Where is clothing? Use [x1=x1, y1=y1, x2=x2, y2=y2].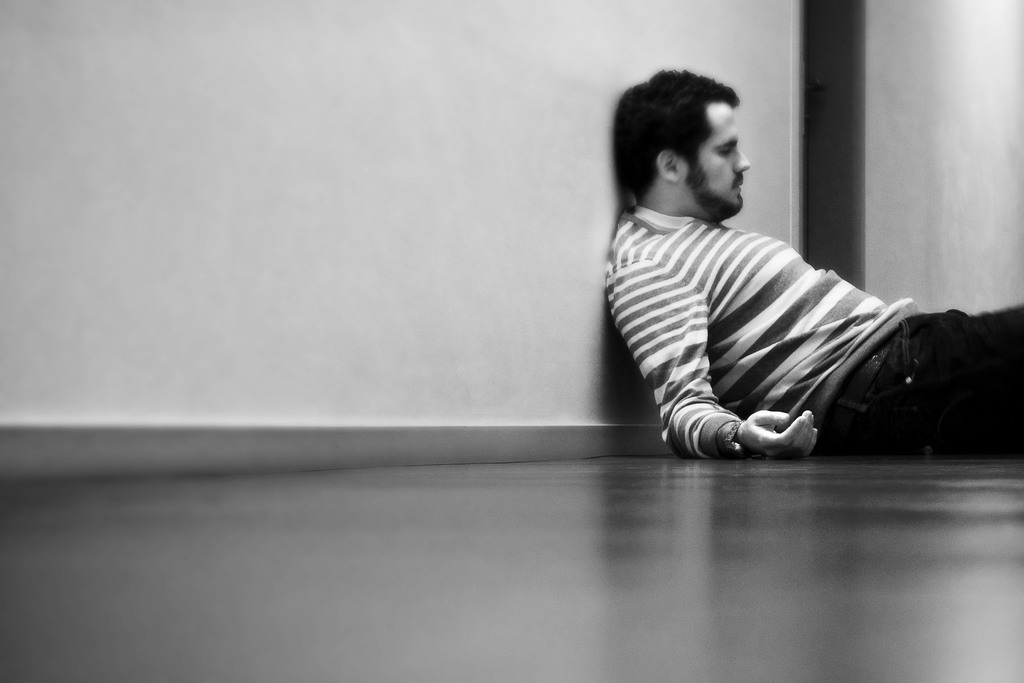
[x1=593, y1=202, x2=1023, y2=488].
